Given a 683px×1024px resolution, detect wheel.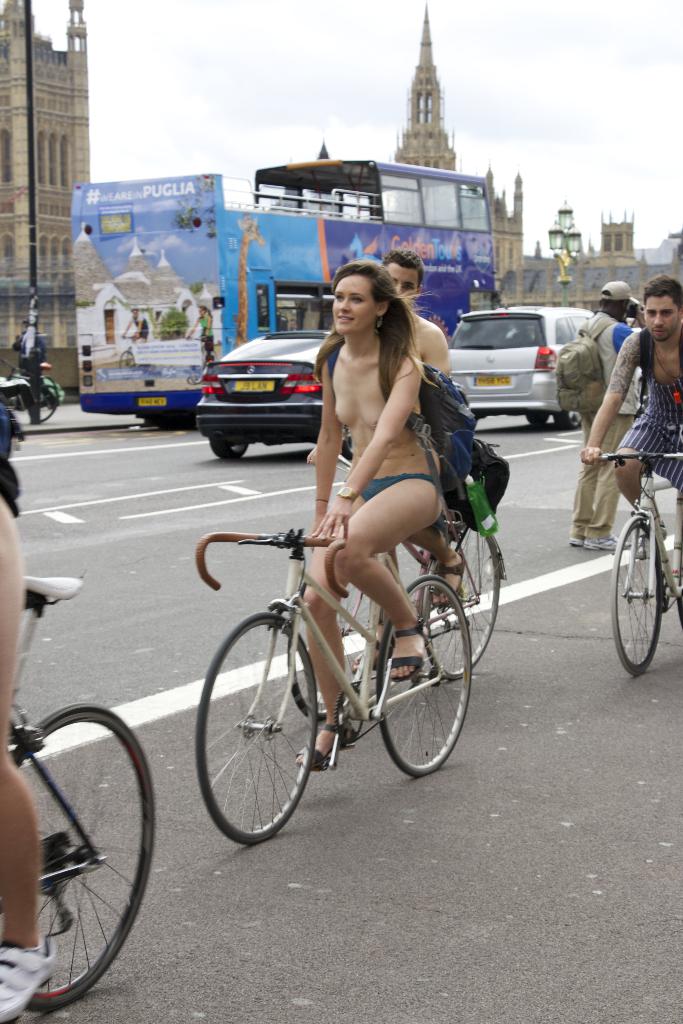
[x1=286, y1=579, x2=391, y2=724].
